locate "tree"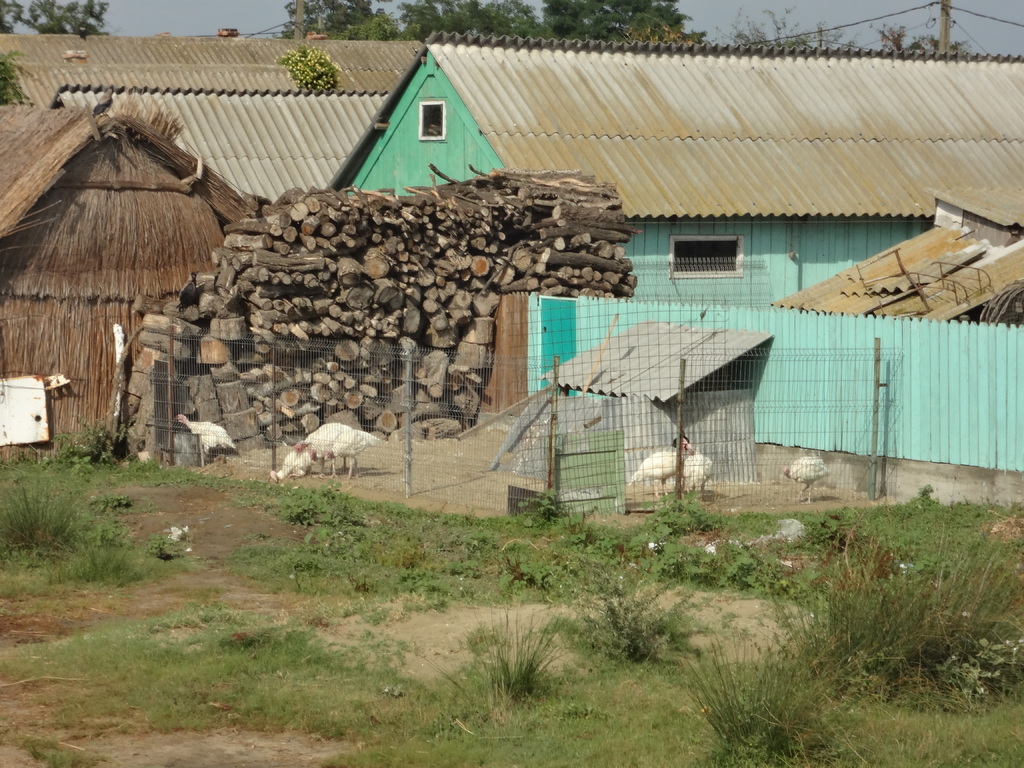
detection(703, 1, 860, 50)
